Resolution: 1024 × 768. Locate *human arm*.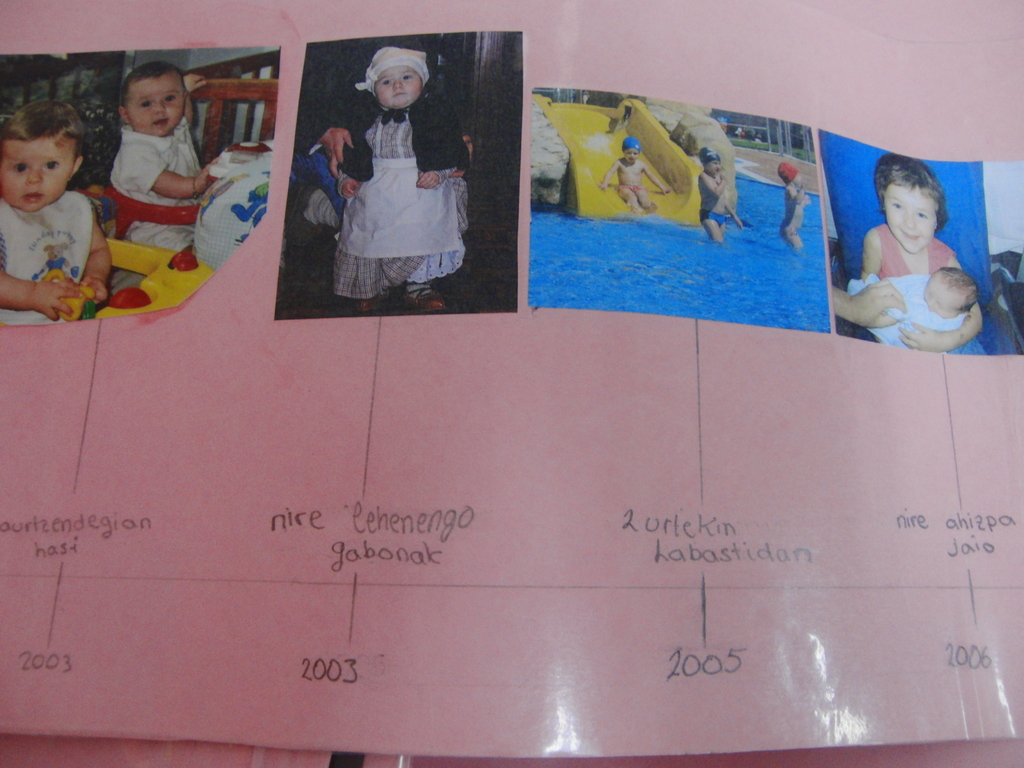
rect(826, 274, 911, 332).
